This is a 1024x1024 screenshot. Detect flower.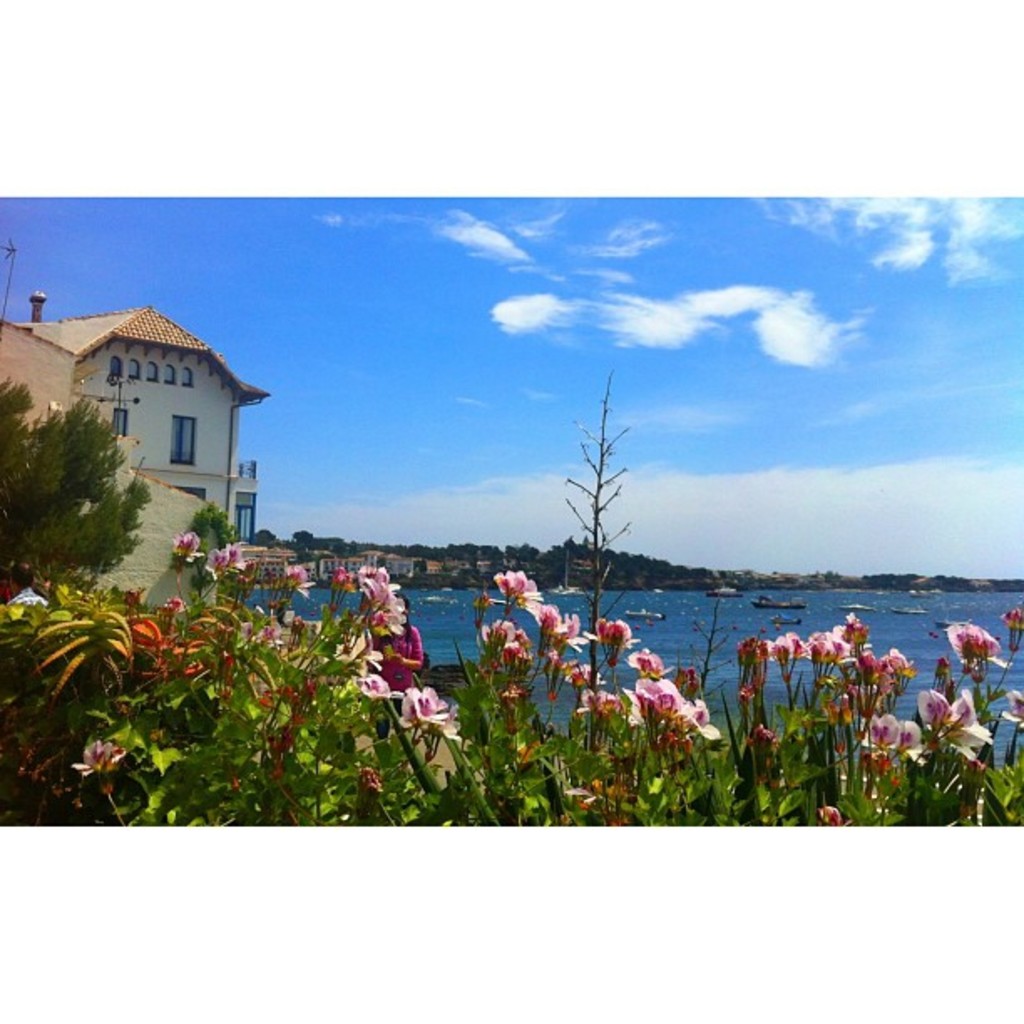
l=892, t=718, r=929, b=751.
